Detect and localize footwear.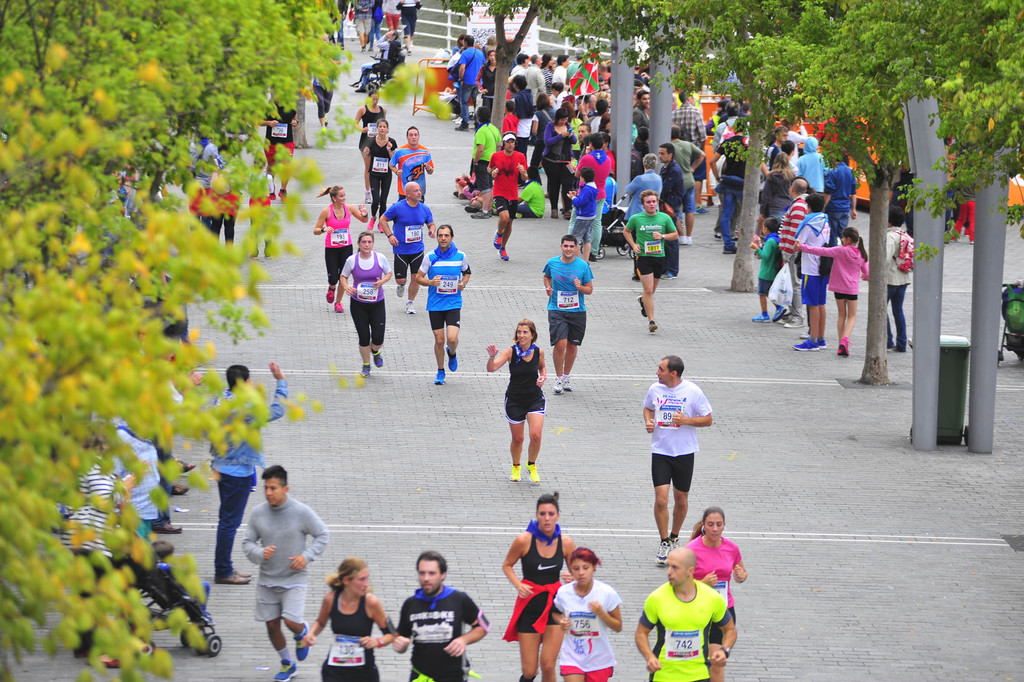
Localized at bbox=(817, 336, 829, 345).
